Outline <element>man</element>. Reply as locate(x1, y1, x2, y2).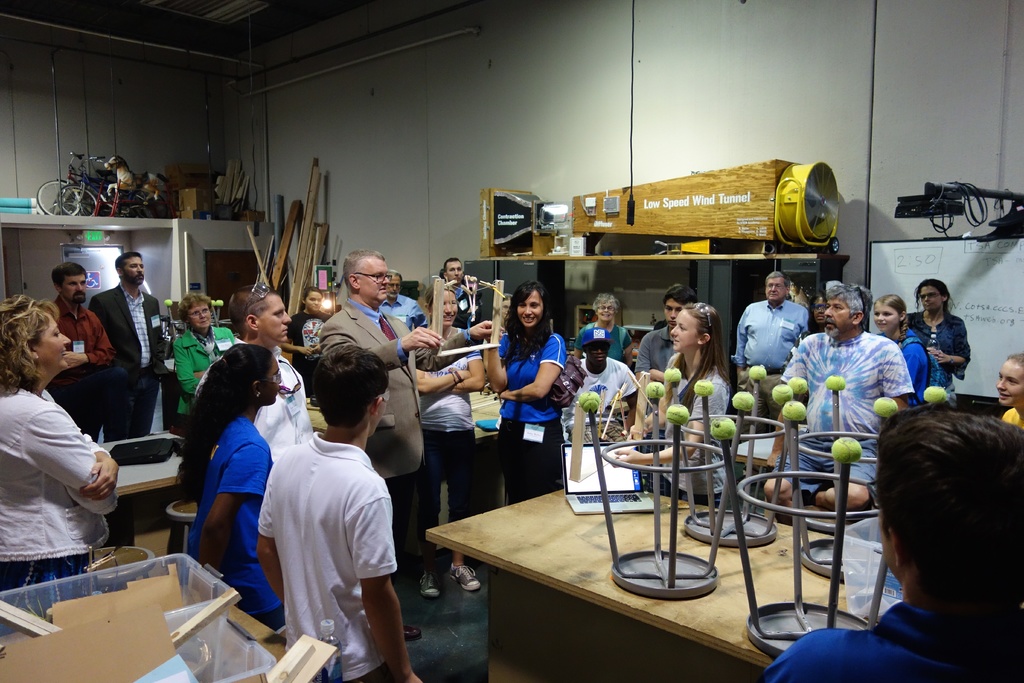
locate(759, 397, 1023, 682).
